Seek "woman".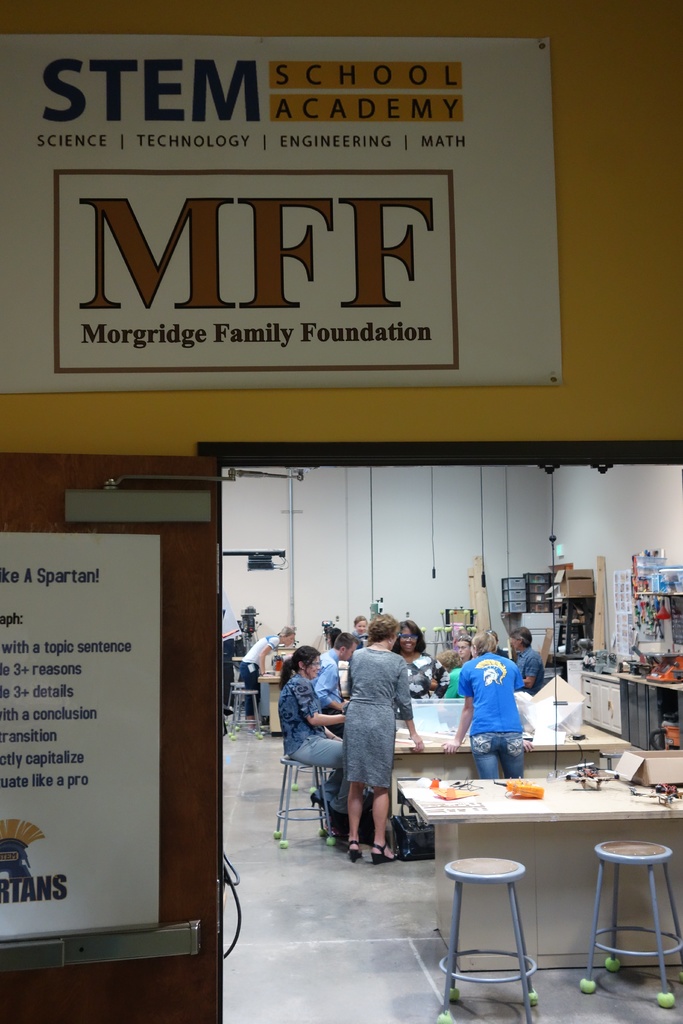
389/615/447/703.
